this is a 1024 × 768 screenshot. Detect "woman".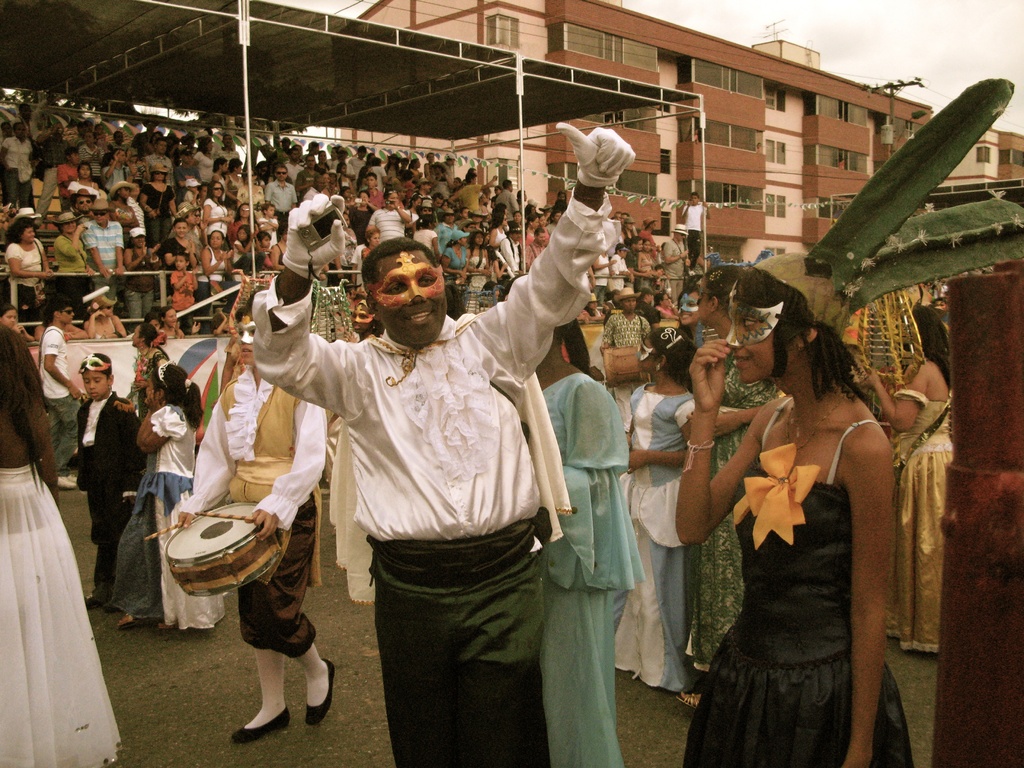
crop(143, 127, 164, 157).
